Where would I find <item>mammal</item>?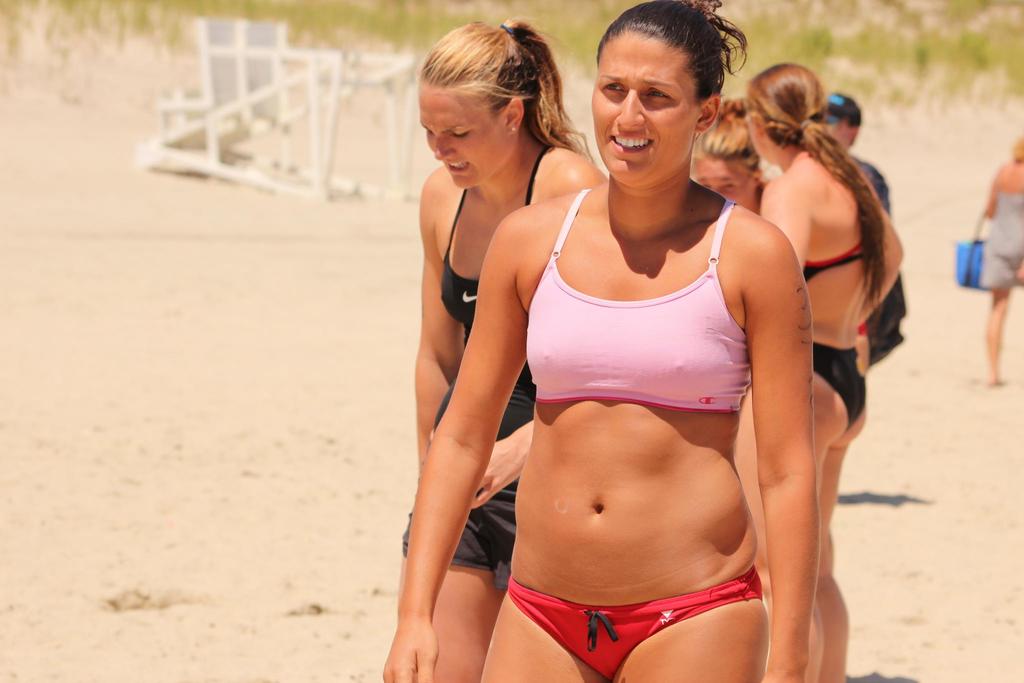
At 684 99 771 595.
